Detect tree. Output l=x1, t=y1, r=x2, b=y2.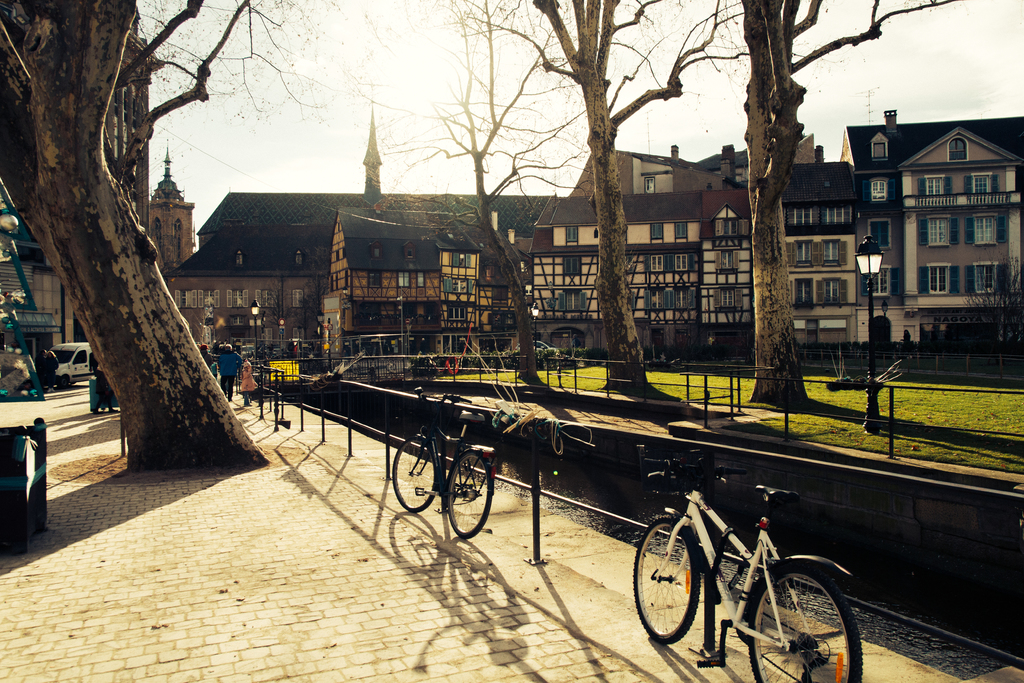
l=371, t=0, r=586, b=395.
